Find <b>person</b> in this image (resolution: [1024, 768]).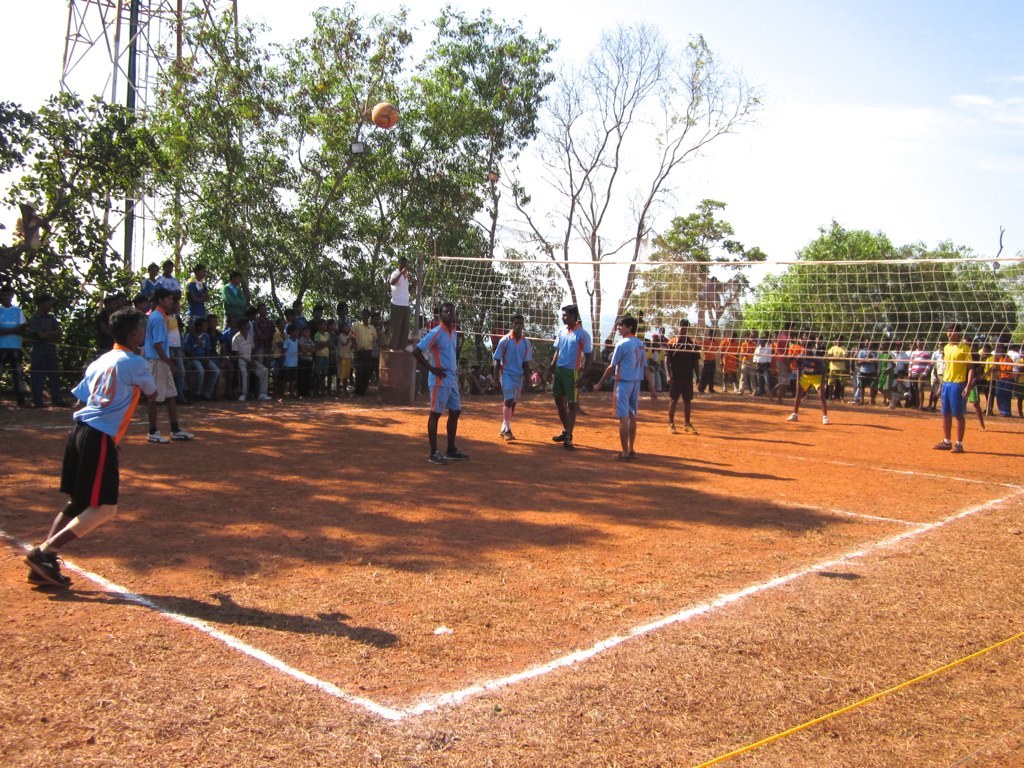
detection(655, 325, 671, 347).
